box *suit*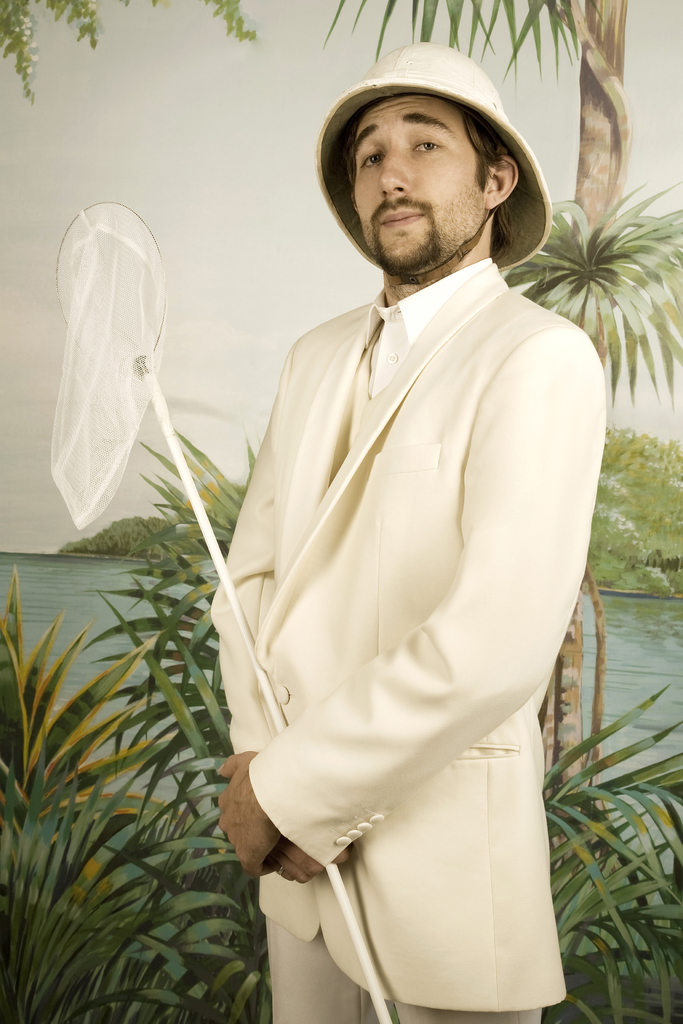
<region>234, 211, 595, 968</region>
